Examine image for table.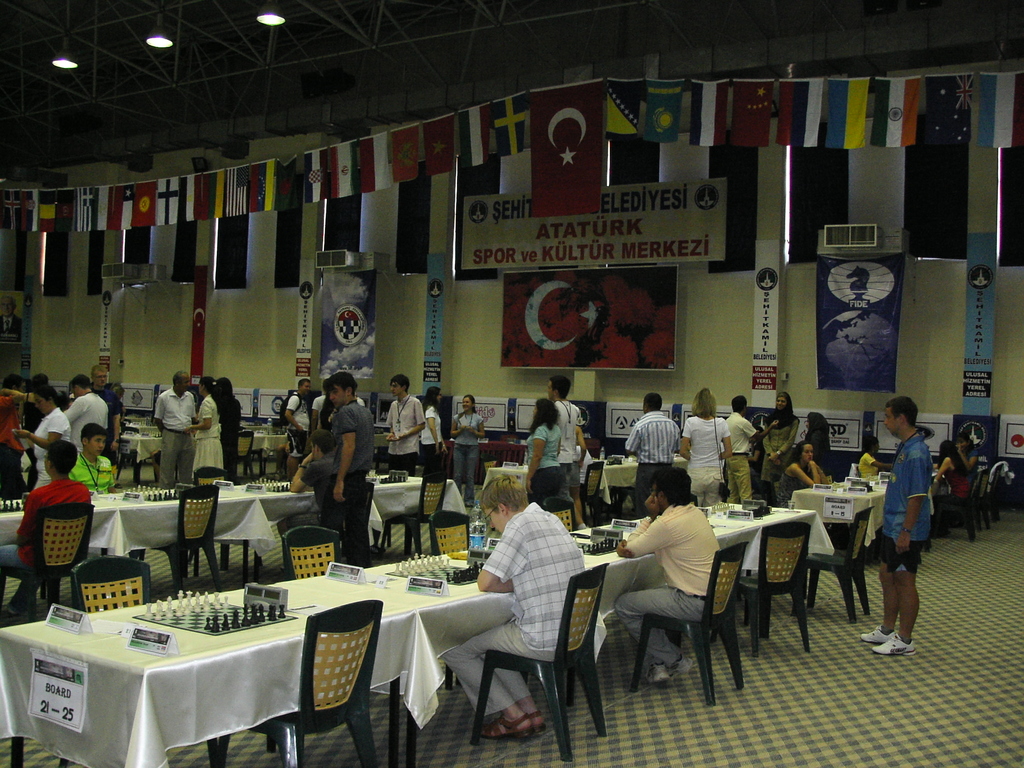
Examination result: pyautogui.locateOnScreen(0, 576, 506, 767).
